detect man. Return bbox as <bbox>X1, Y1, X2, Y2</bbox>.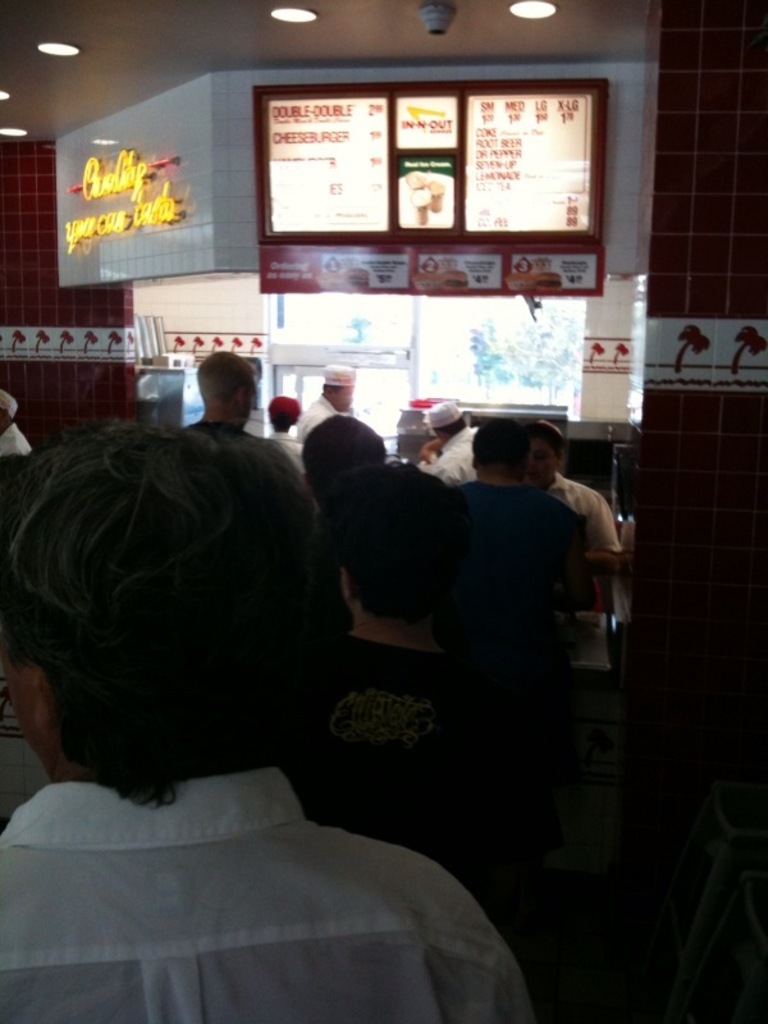
<bbox>520, 419, 626, 611</bbox>.
